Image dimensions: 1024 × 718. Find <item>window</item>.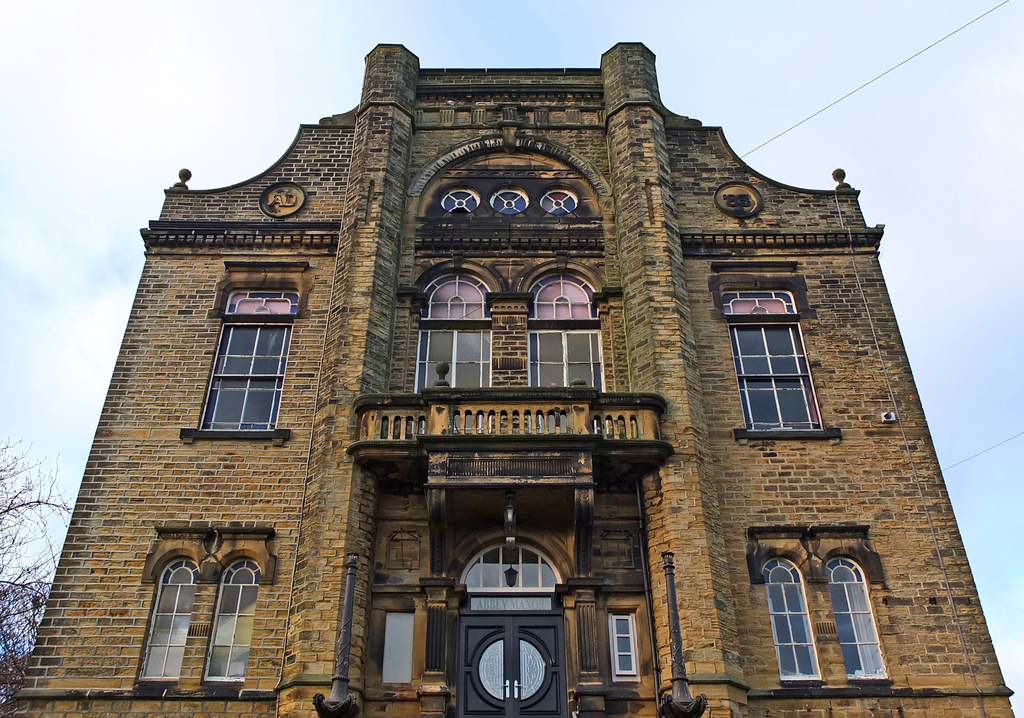
bbox(826, 556, 888, 678).
